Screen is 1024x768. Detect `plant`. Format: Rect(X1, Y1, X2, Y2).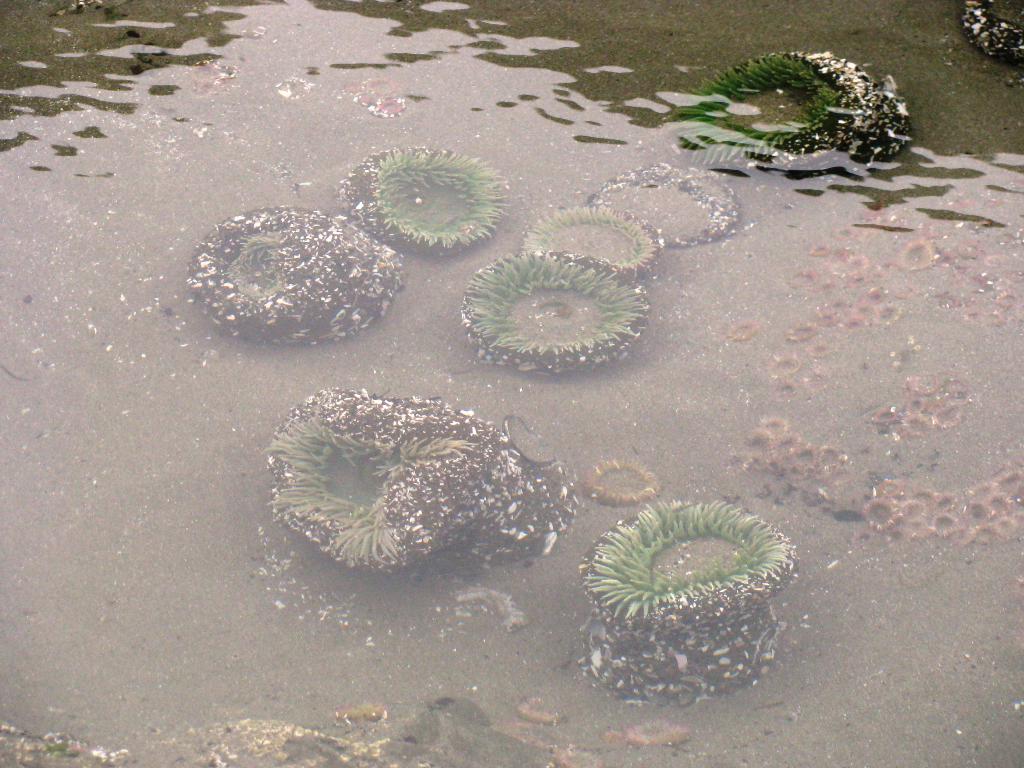
Rect(582, 505, 792, 712).
